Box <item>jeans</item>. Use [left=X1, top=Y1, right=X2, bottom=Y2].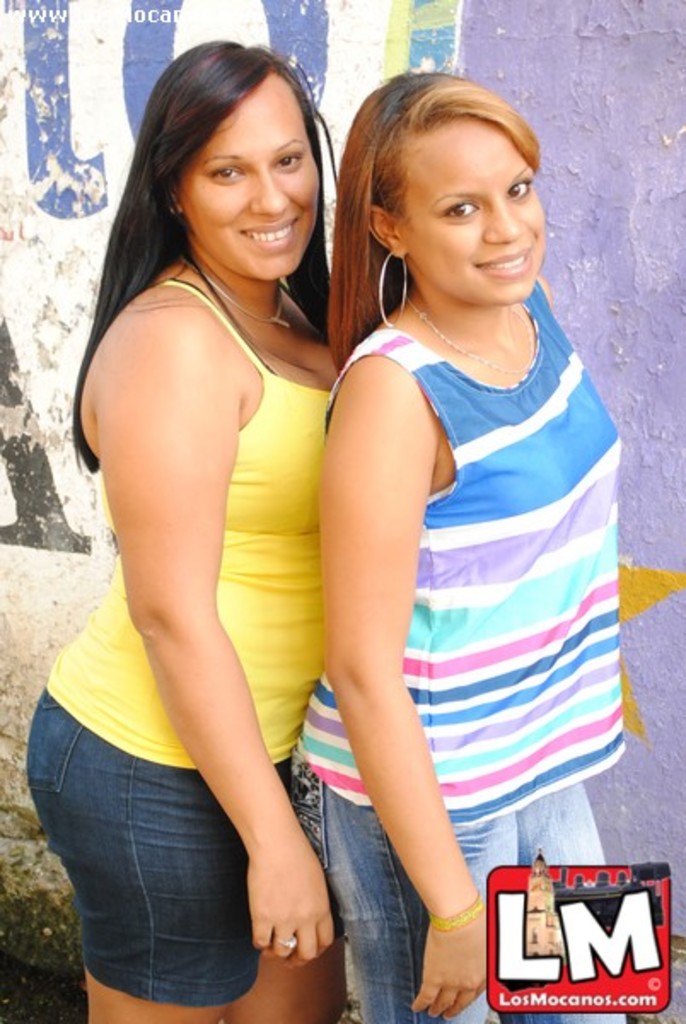
[left=41, top=705, right=280, bottom=1014].
